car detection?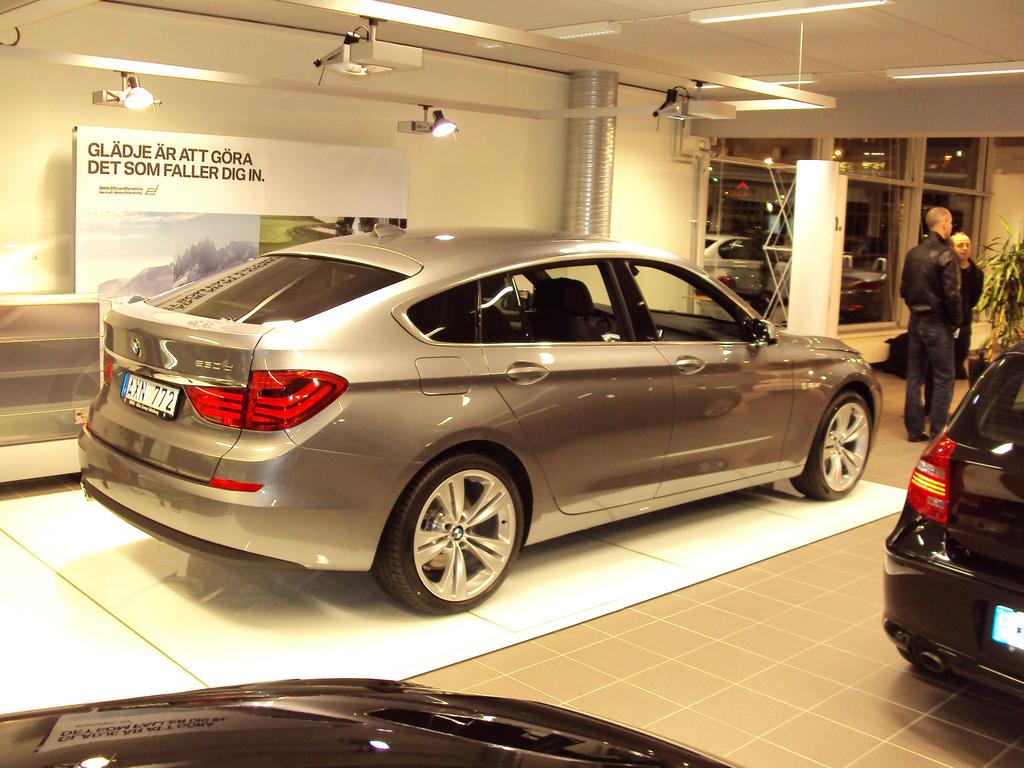
bbox=(874, 331, 1023, 701)
